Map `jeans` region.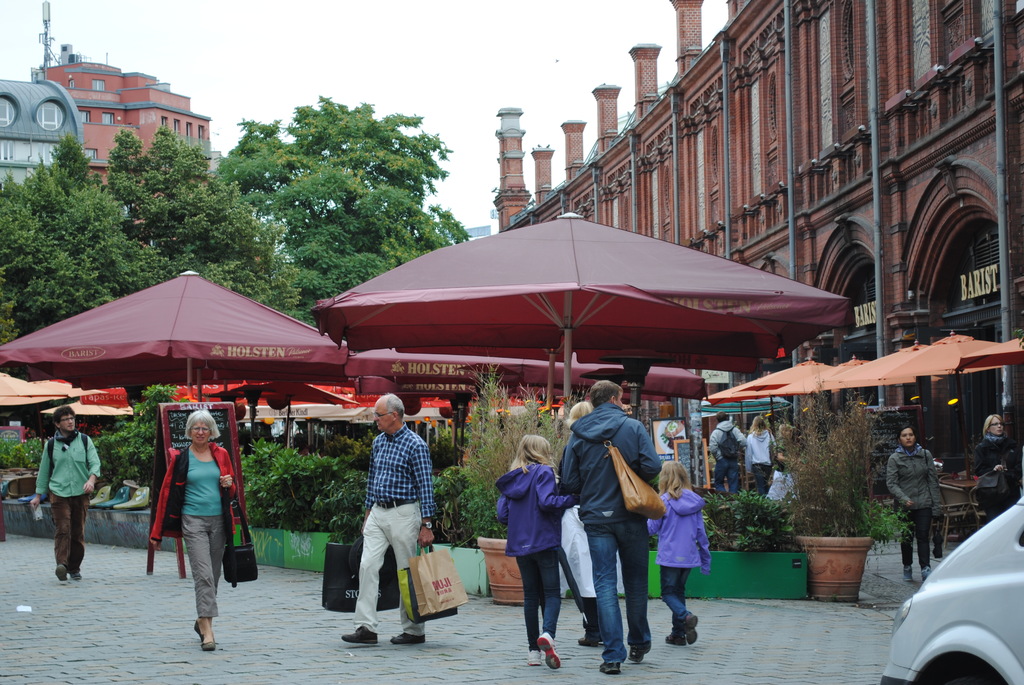
Mapped to region(750, 459, 774, 485).
